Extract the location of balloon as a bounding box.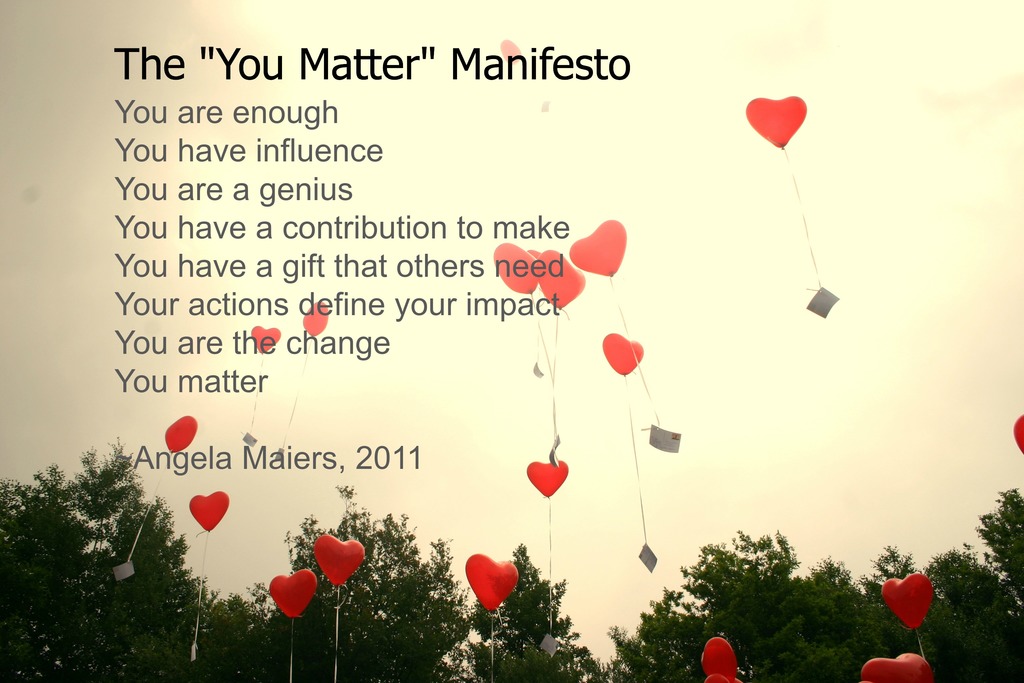
(x1=566, y1=219, x2=627, y2=274).
